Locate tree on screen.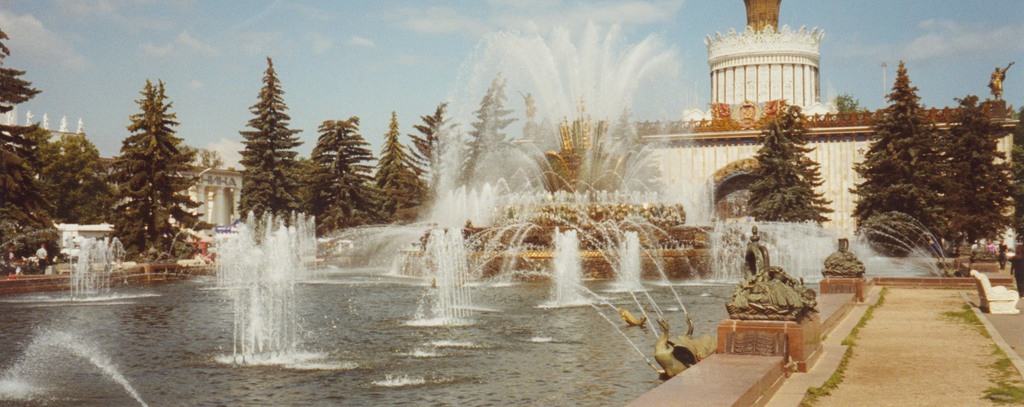
On screen at <region>300, 110, 390, 233</region>.
